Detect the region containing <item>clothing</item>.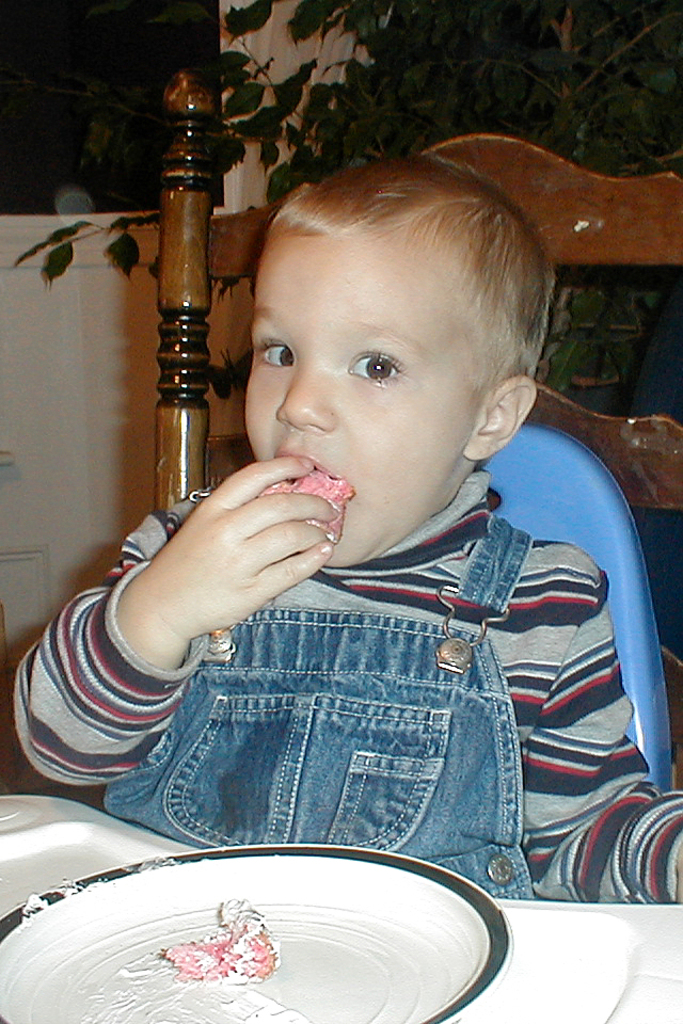
43 496 631 860.
